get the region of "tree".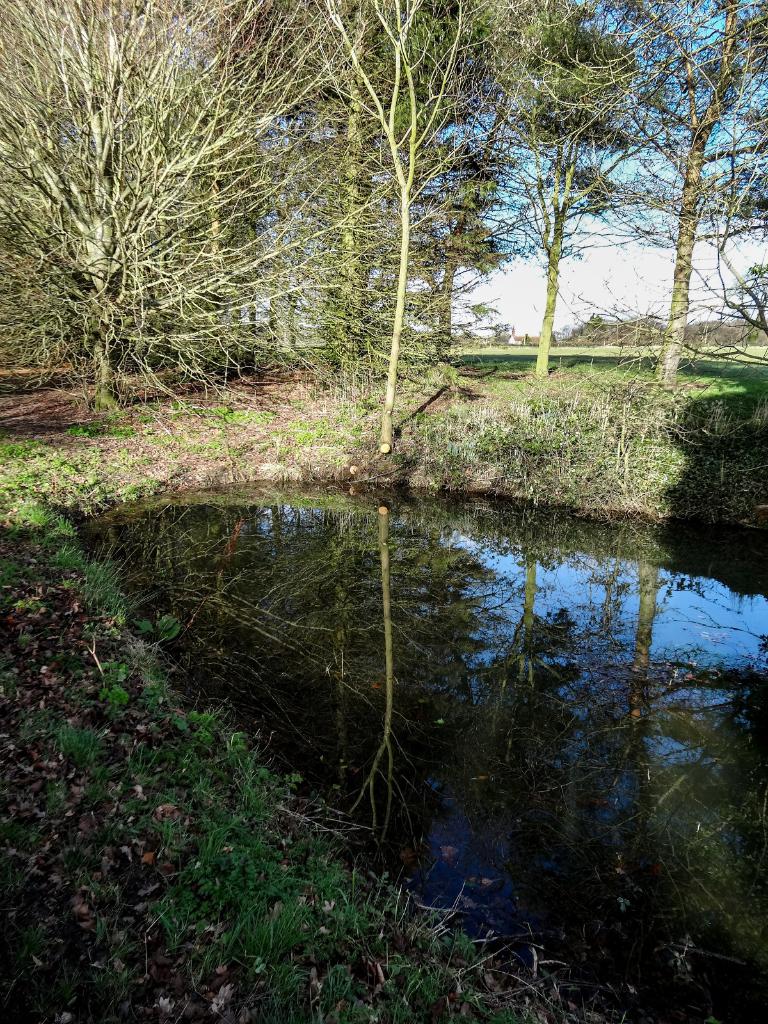
bbox(313, 0, 523, 412).
